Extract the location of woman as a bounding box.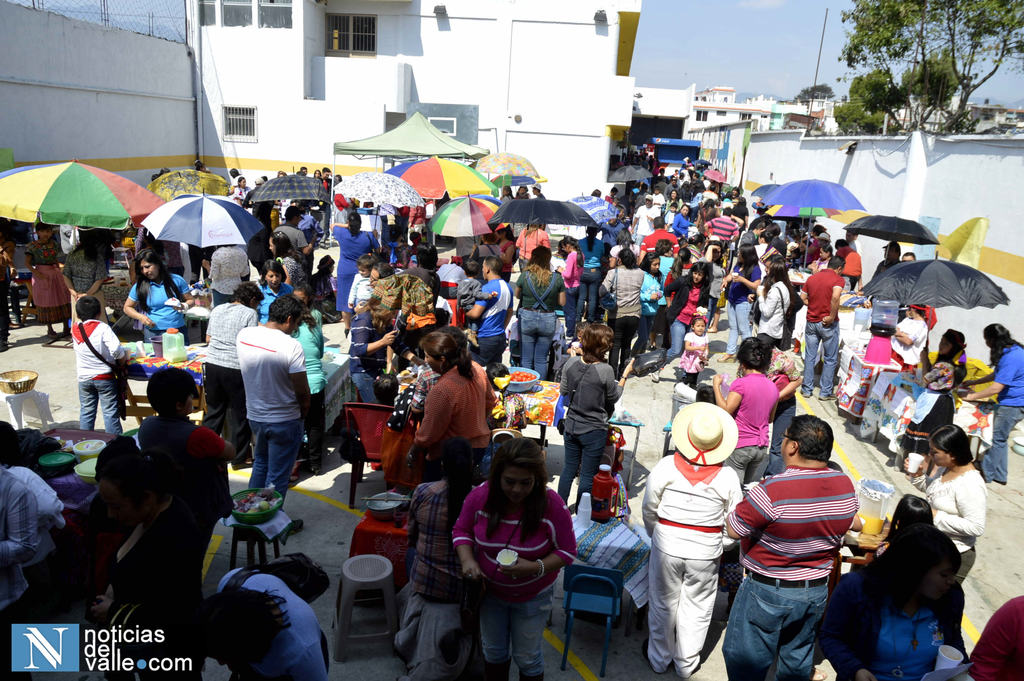
467/224/500/280.
